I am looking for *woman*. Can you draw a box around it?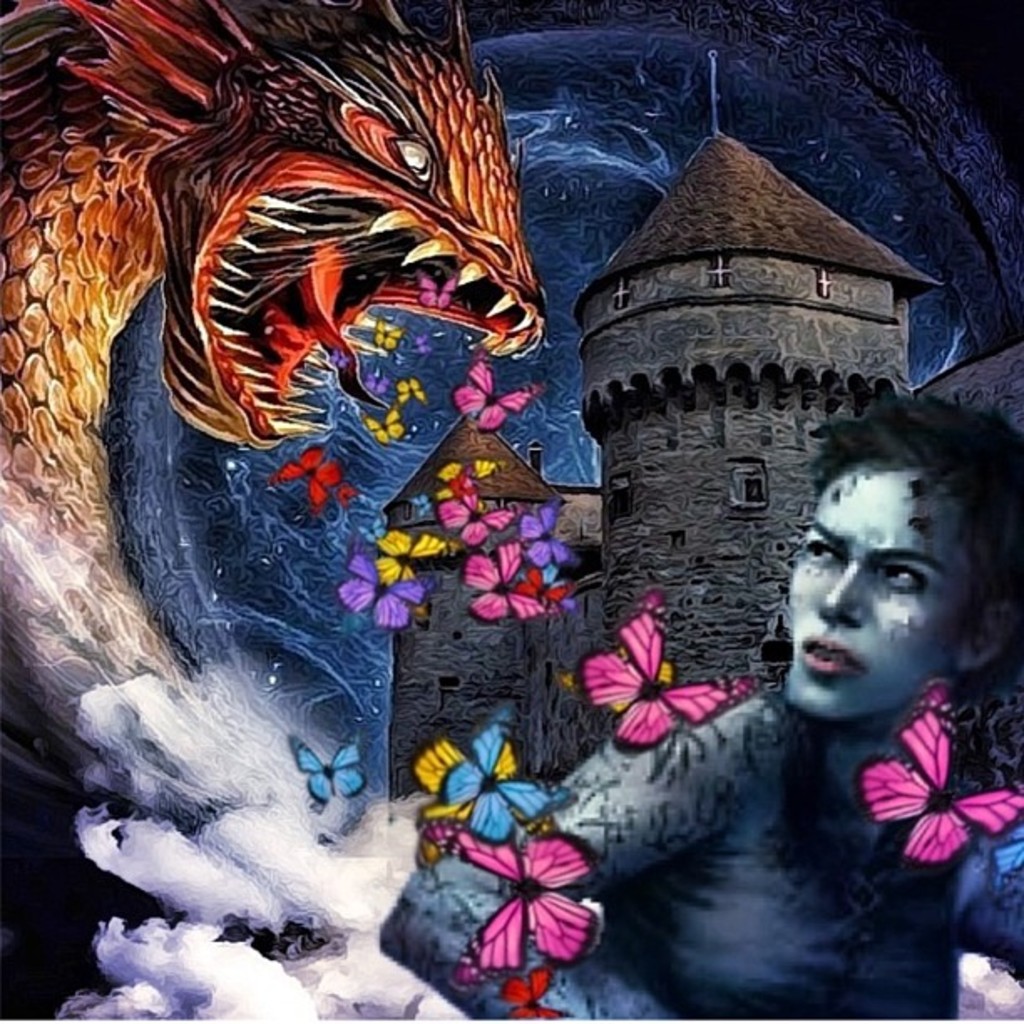
Sure, the bounding box is 756 375 1022 940.
